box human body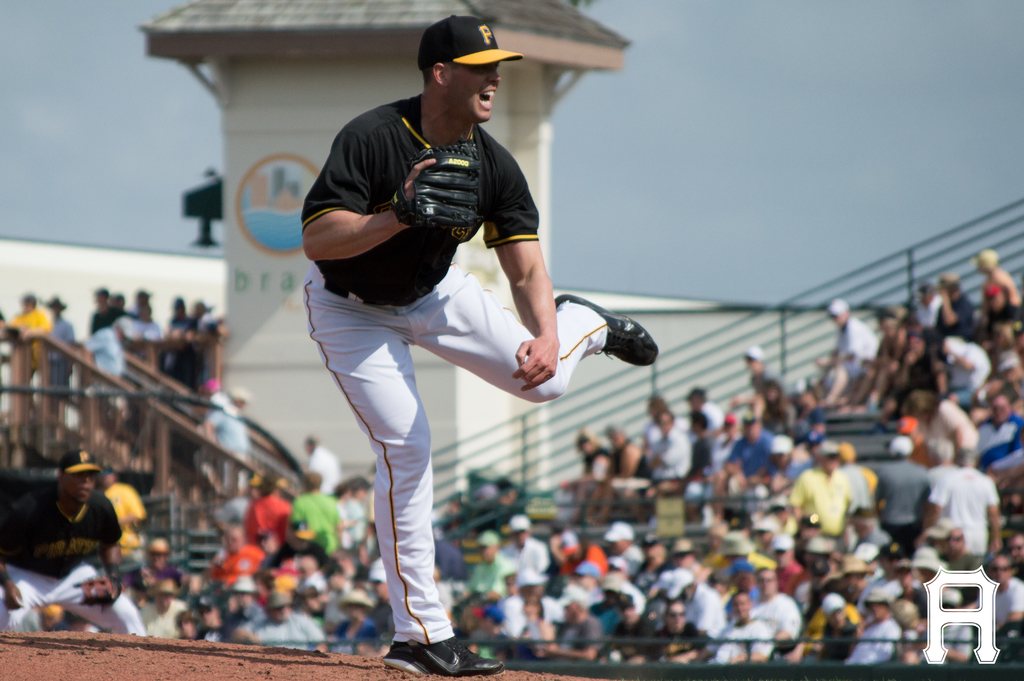
left=547, top=598, right=594, bottom=665
